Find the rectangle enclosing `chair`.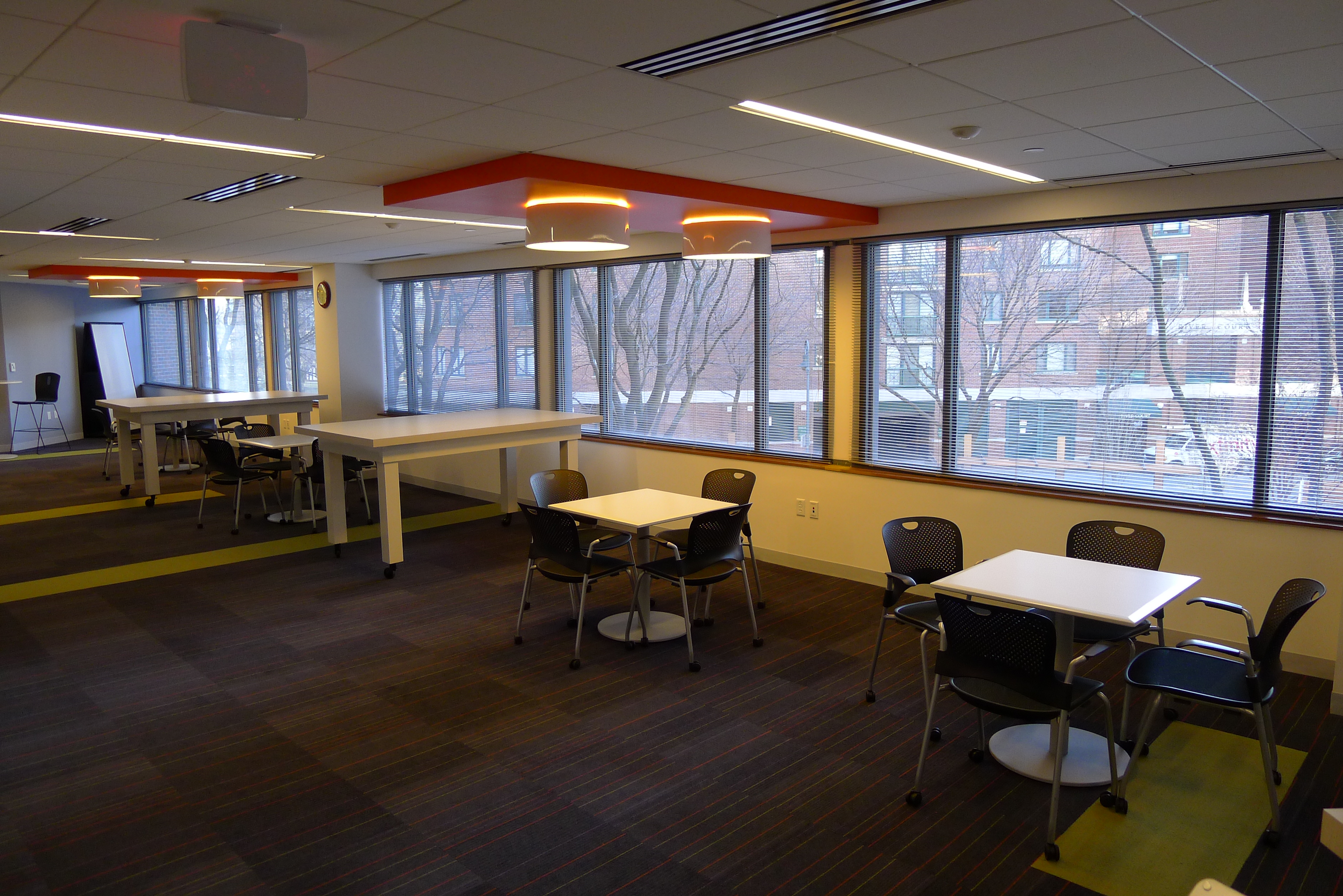
region(4, 132, 25, 160).
